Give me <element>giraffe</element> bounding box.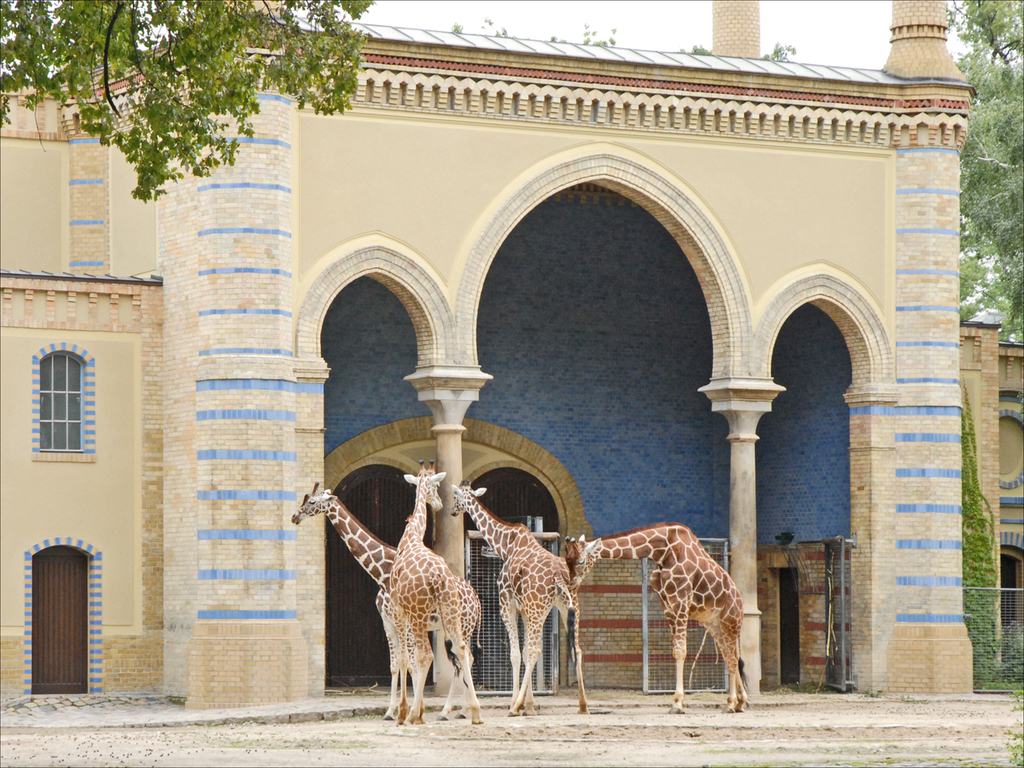
locate(389, 460, 484, 724).
